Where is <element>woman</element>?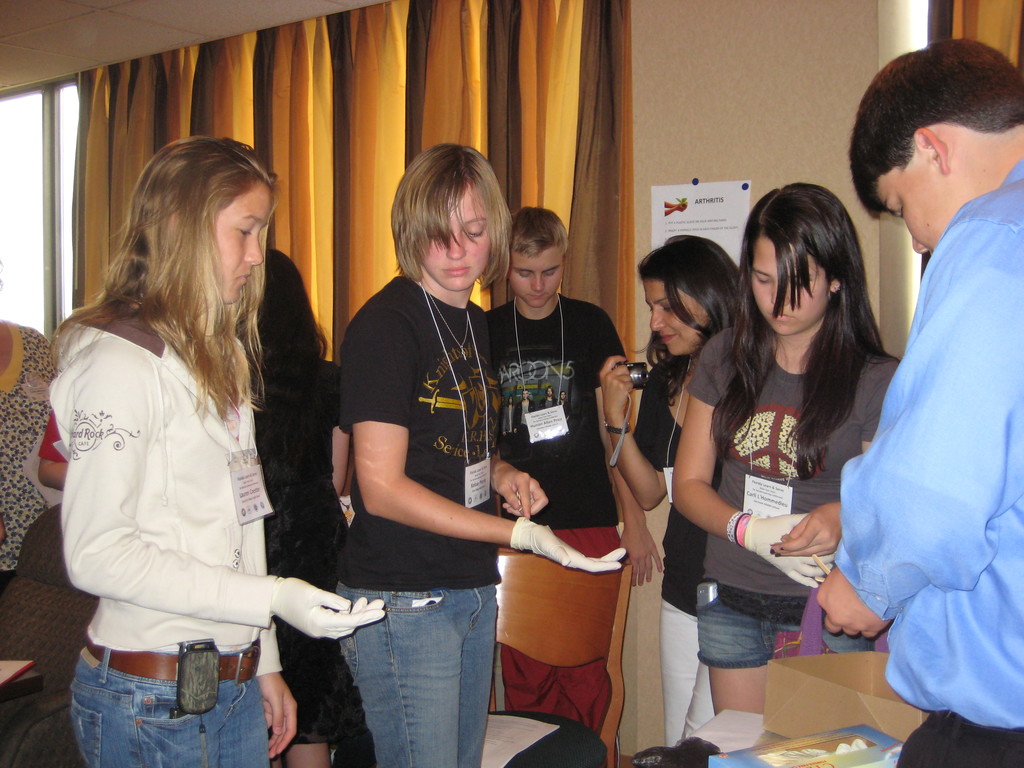
BBox(27, 122, 349, 767).
